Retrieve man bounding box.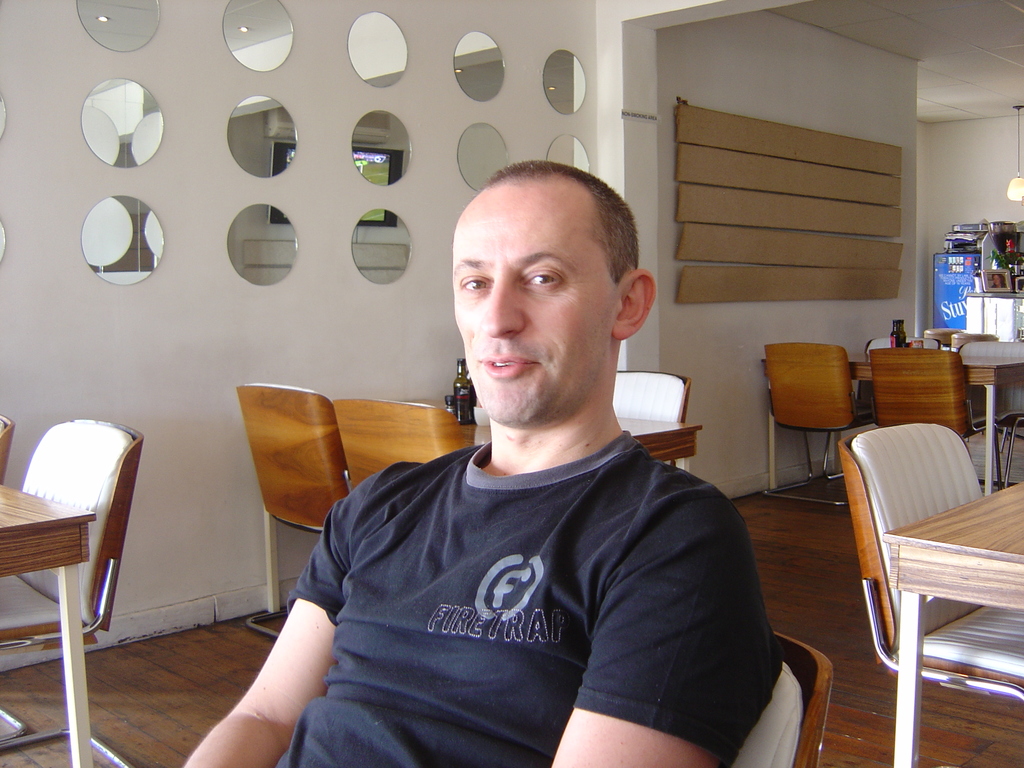
Bounding box: (175, 154, 788, 767).
